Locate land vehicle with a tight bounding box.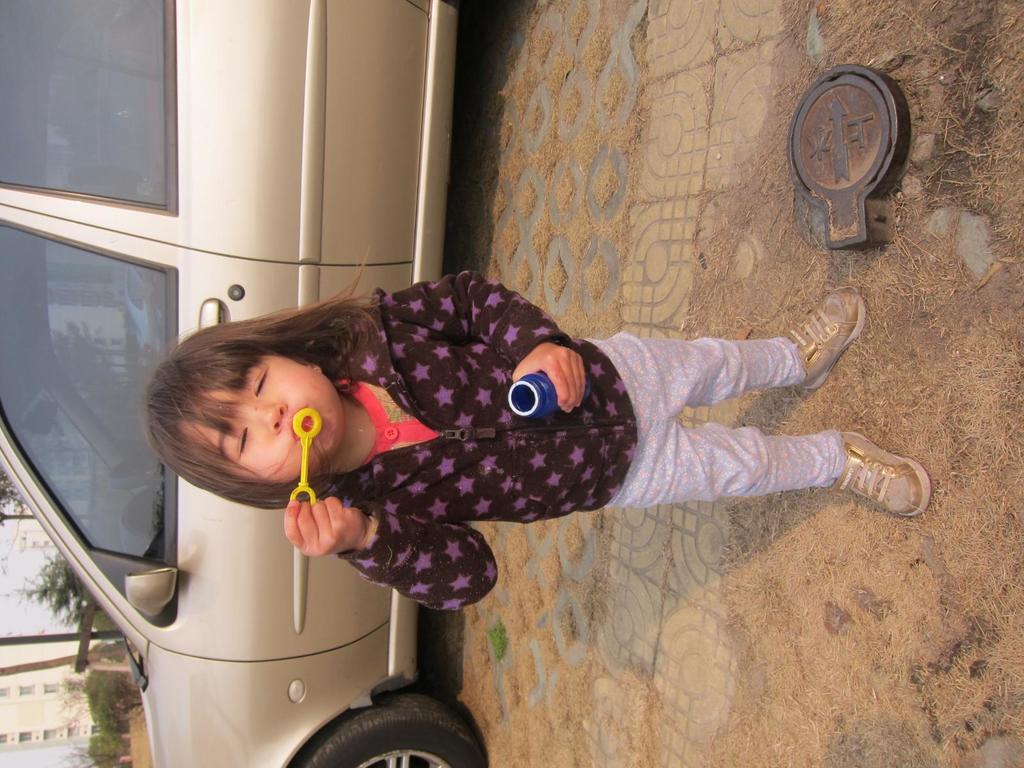
[left=0, top=0, right=478, bottom=767].
